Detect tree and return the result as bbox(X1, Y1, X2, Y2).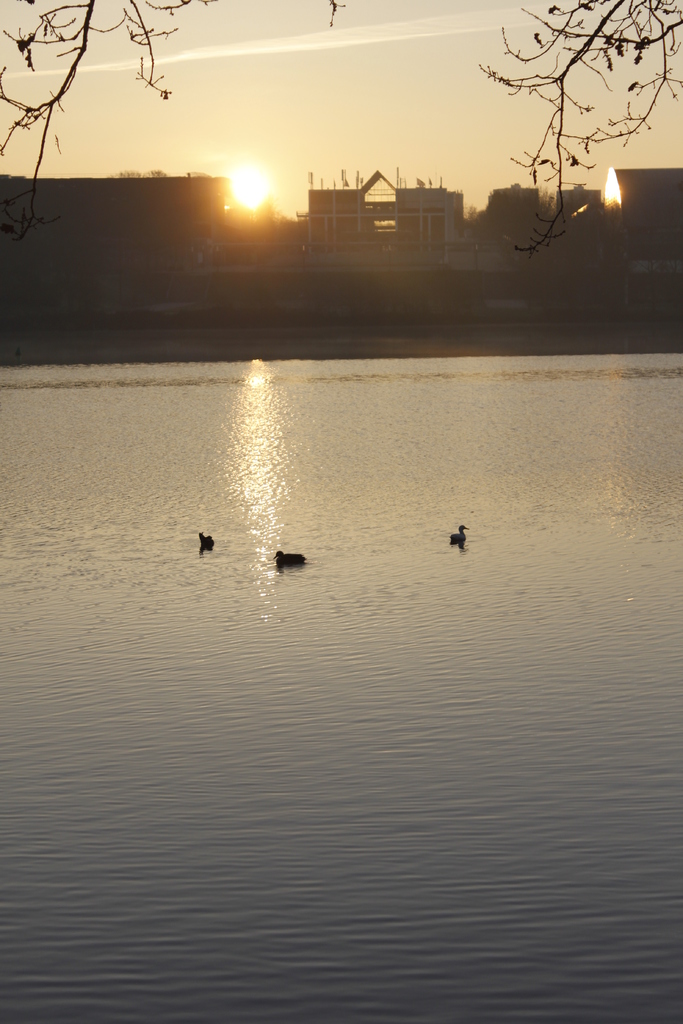
bbox(0, 0, 682, 251).
